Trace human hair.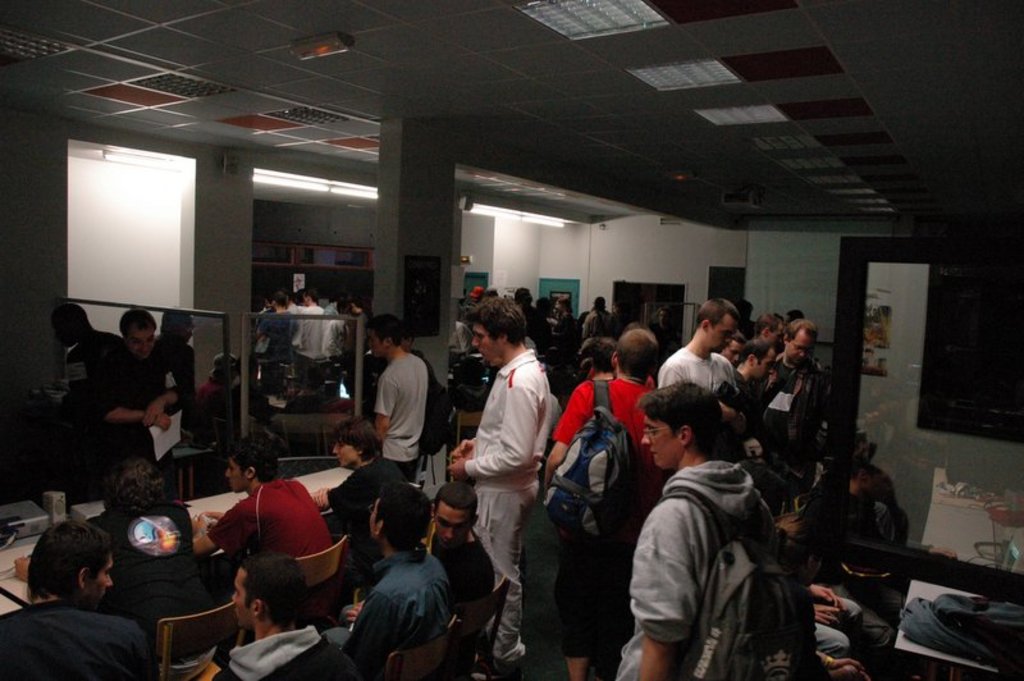
Traced to {"left": 101, "top": 456, "right": 178, "bottom": 512}.
